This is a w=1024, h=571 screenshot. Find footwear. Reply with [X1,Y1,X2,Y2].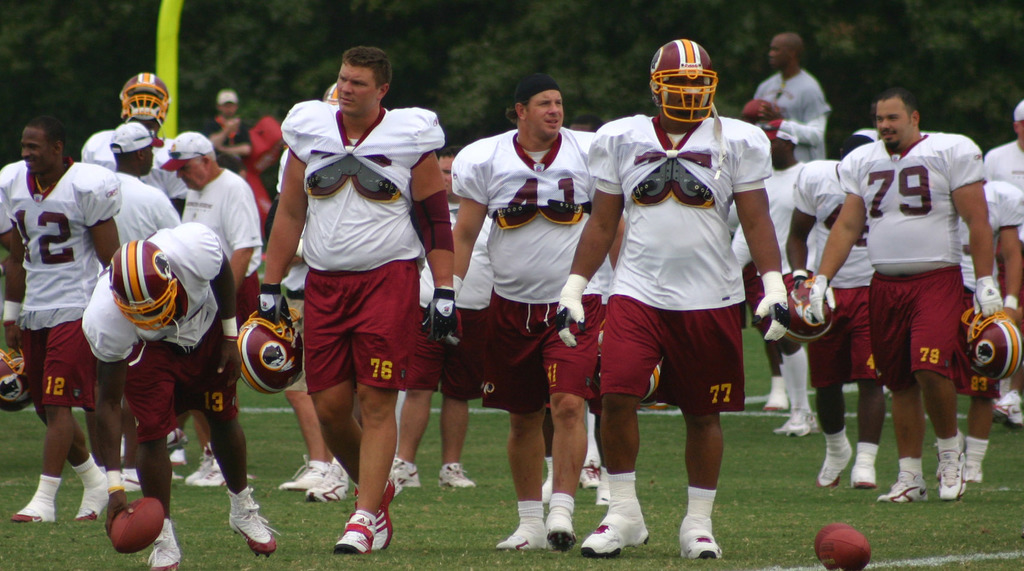
[598,484,607,510].
